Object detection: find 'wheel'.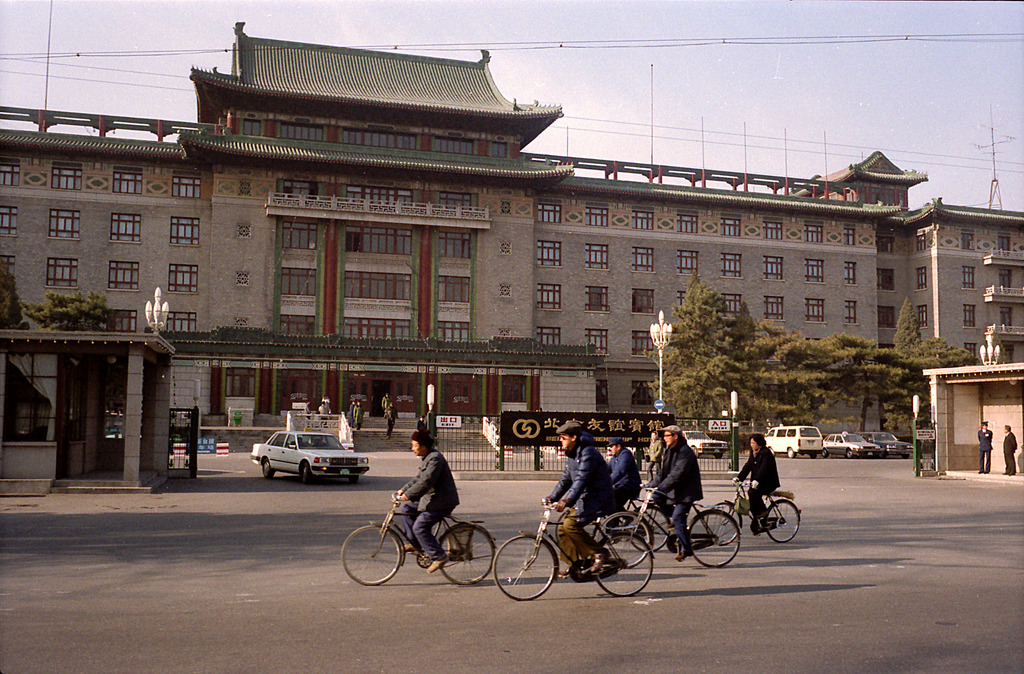
<box>261,460,273,480</box>.
